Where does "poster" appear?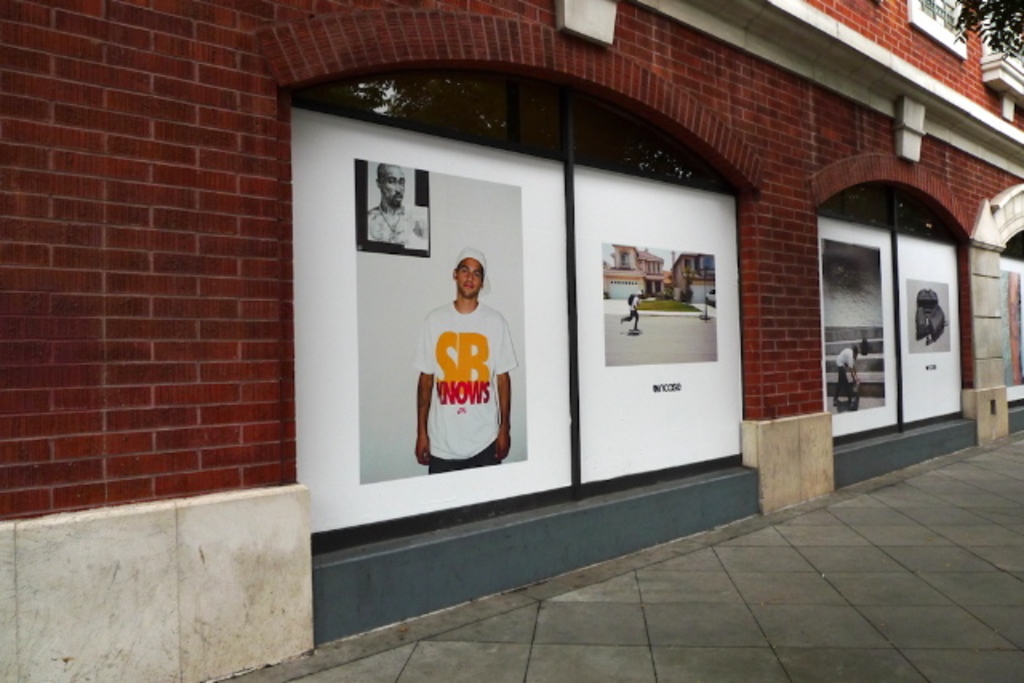
Appears at [left=608, top=238, right=731, bottom=366].
